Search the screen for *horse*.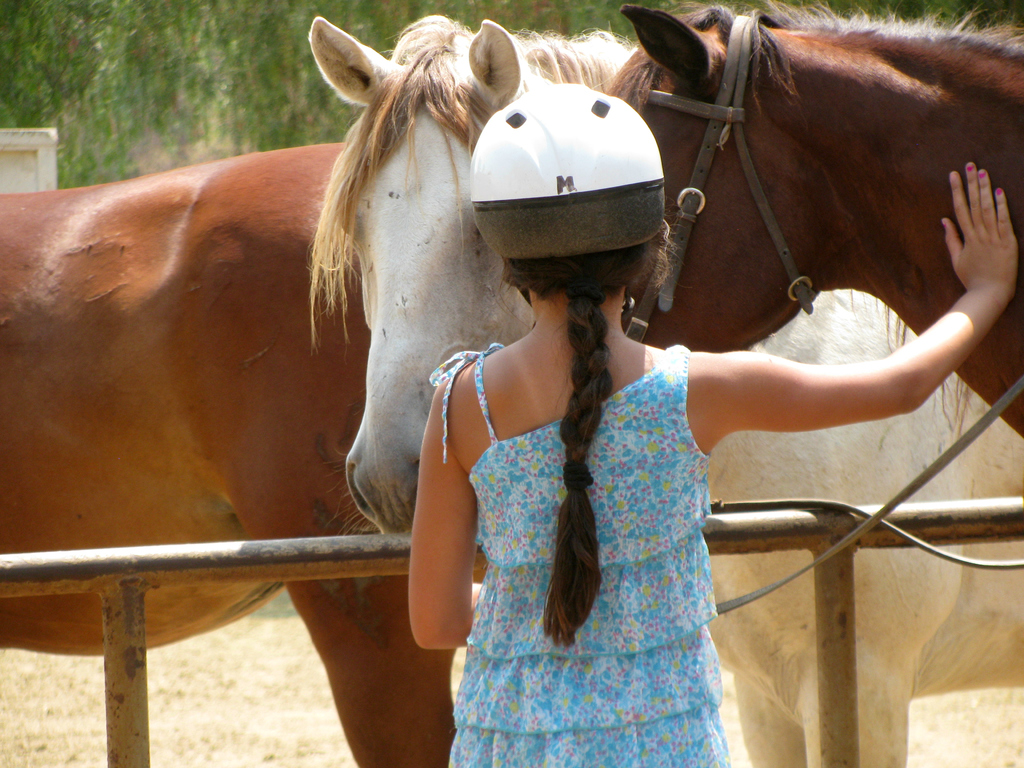
Found at bbox=[0, 138, 460, 767].
